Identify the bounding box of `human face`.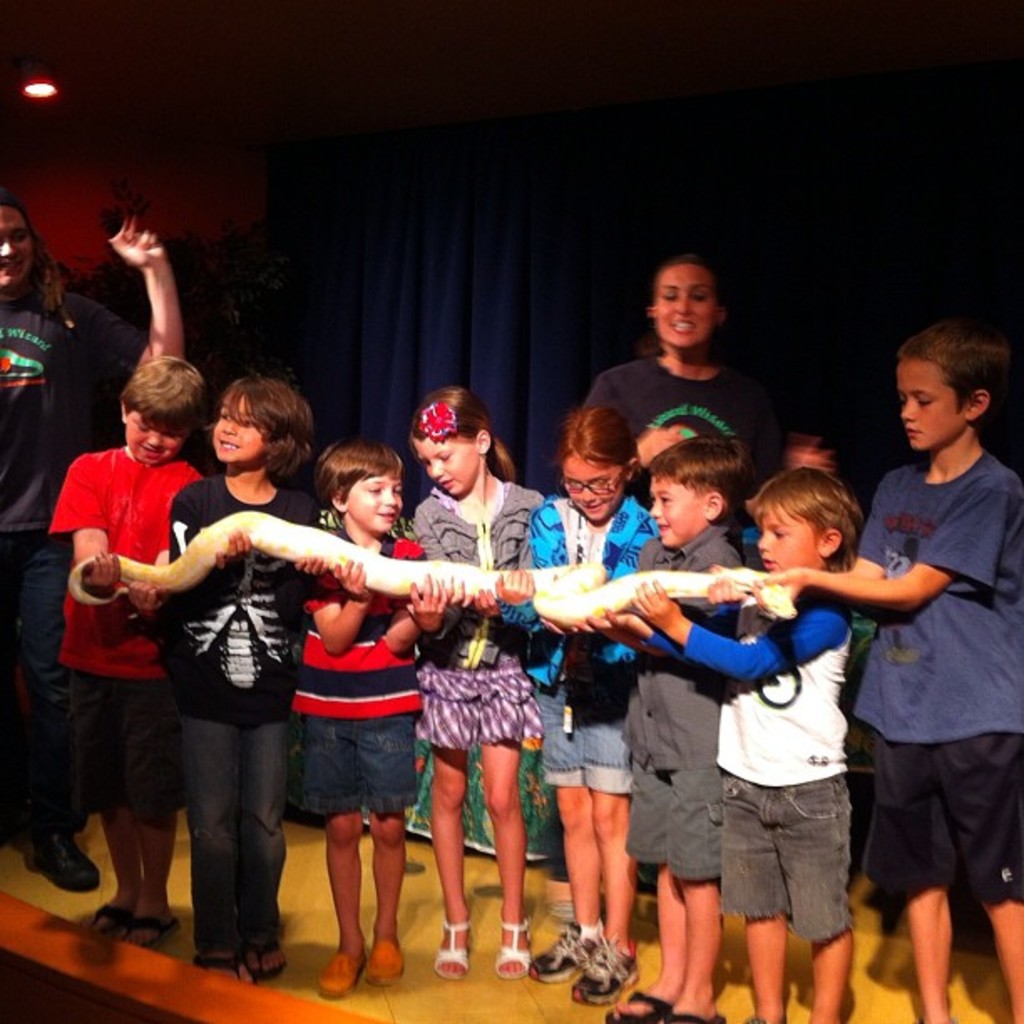
Rect(124, 412, 184, 465).
